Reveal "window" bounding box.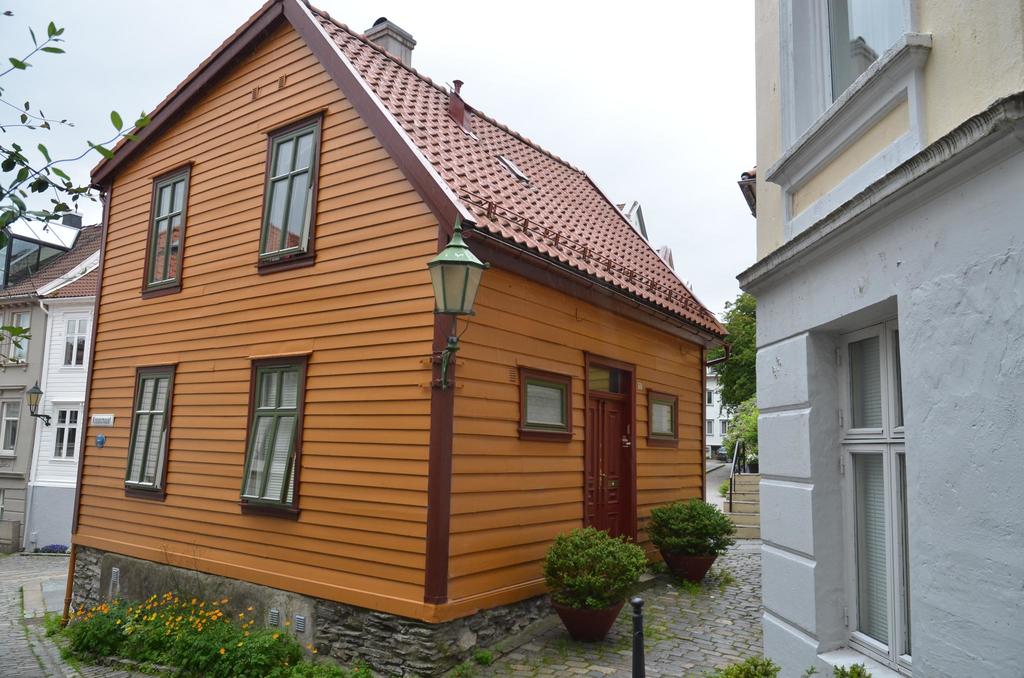
Revealed: <box>143,163,198,300</box>.
